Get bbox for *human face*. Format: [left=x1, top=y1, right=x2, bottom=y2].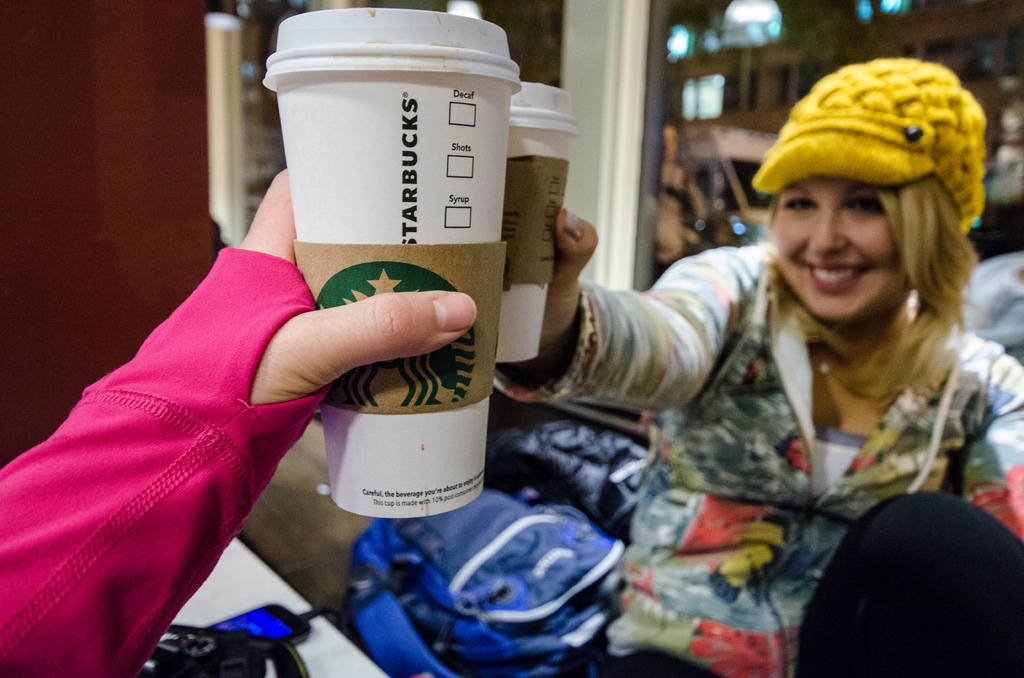
[left=772, top=176, right=900, bottom=320].
